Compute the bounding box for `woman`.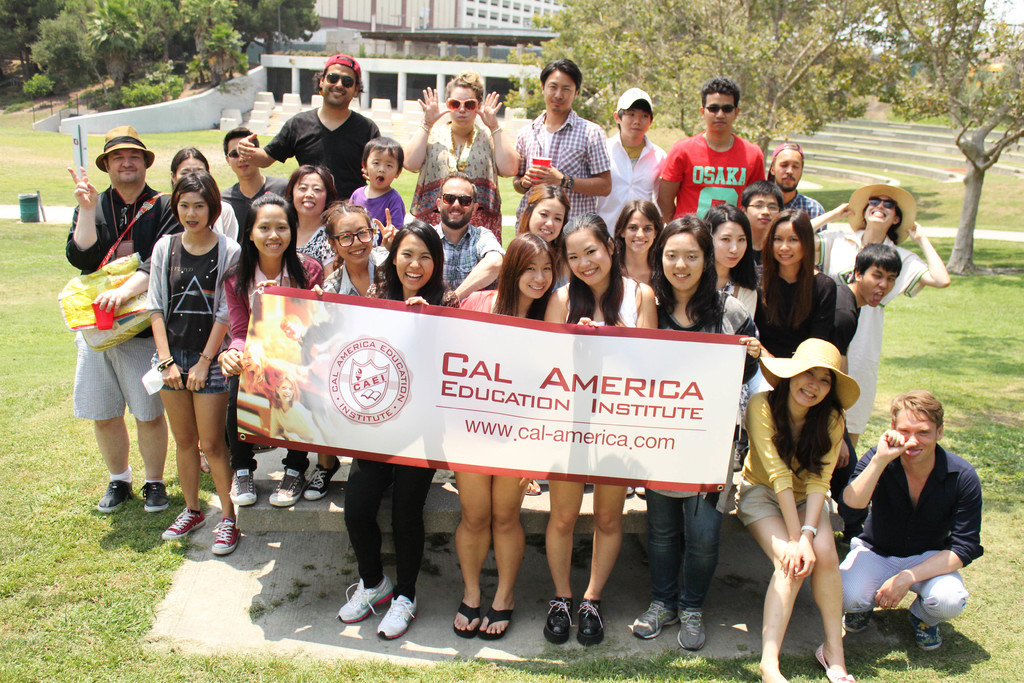
[x1=402, y1=67, x2=521, y2=250].
